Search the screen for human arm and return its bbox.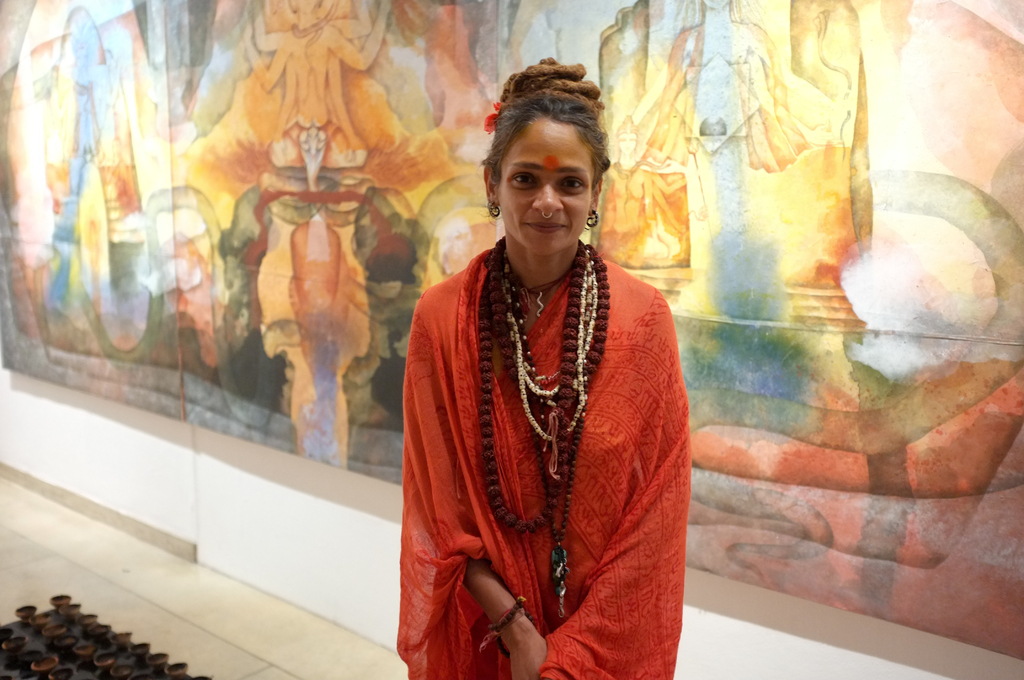
Found: select_region(409, 293, 549, 679).
